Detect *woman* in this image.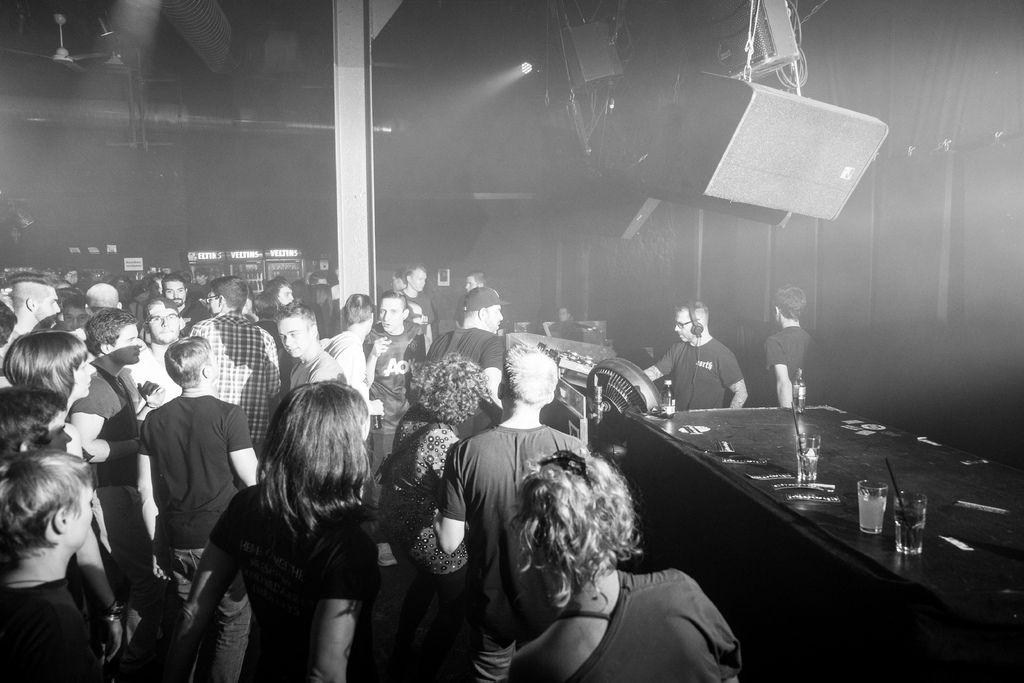
Detection: bbox(2, 333, 115, 655).
